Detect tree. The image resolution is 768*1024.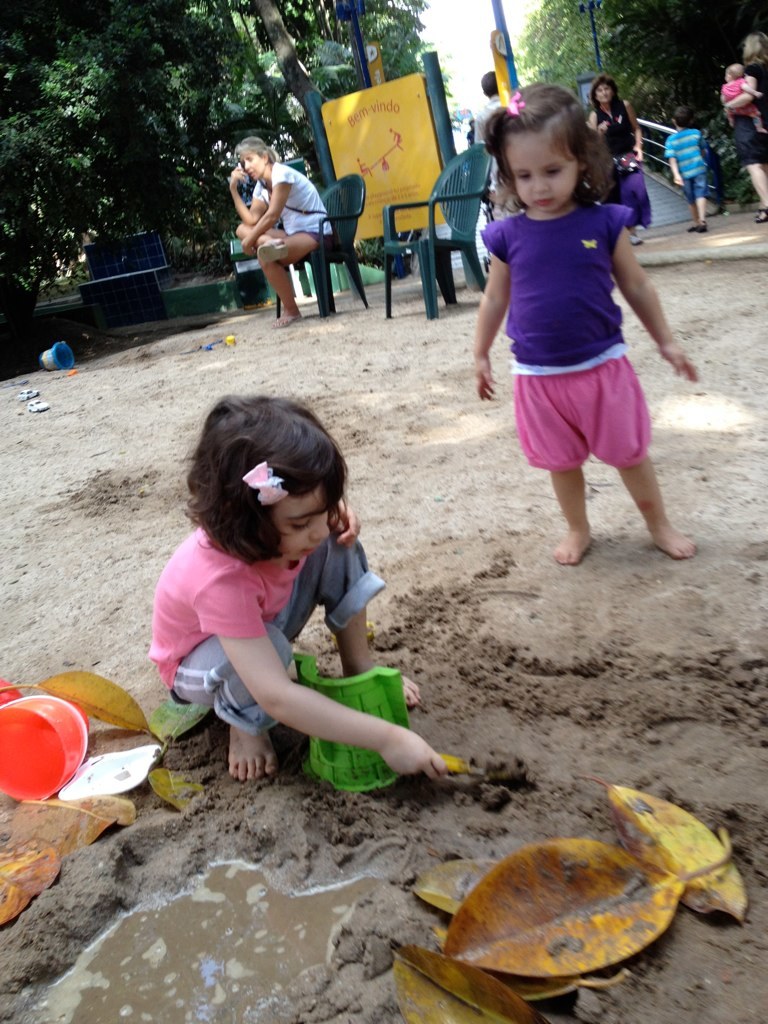
0,0,454,323.
